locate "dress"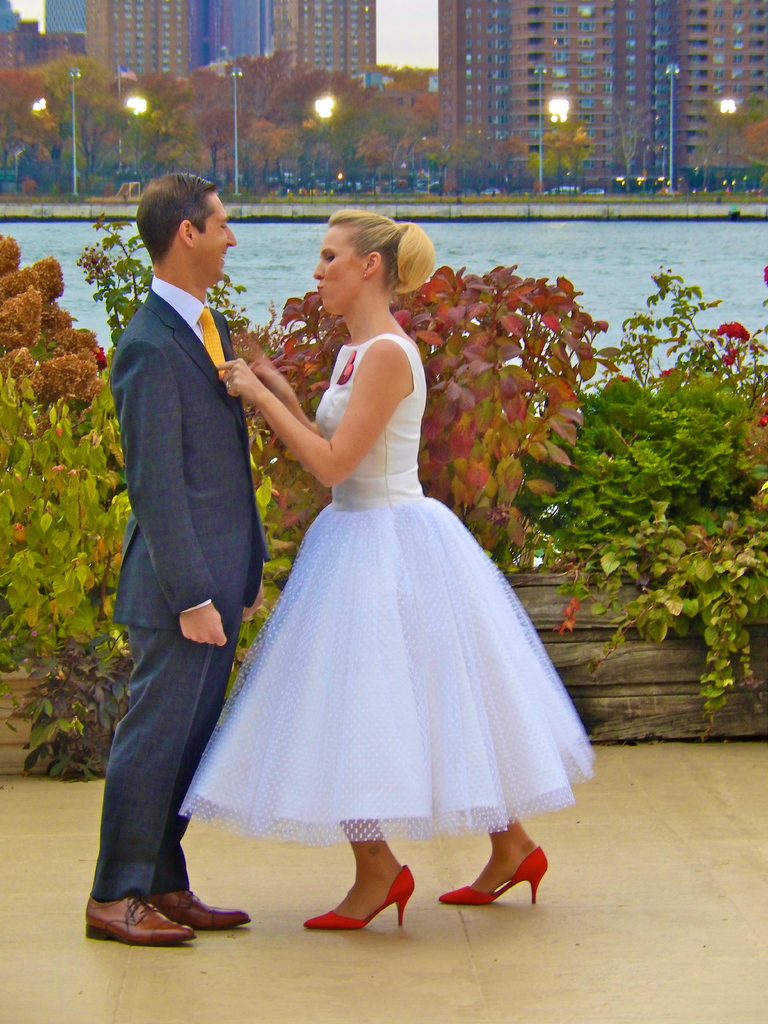
<bbox>177, 330, 602, 842</bbox>
